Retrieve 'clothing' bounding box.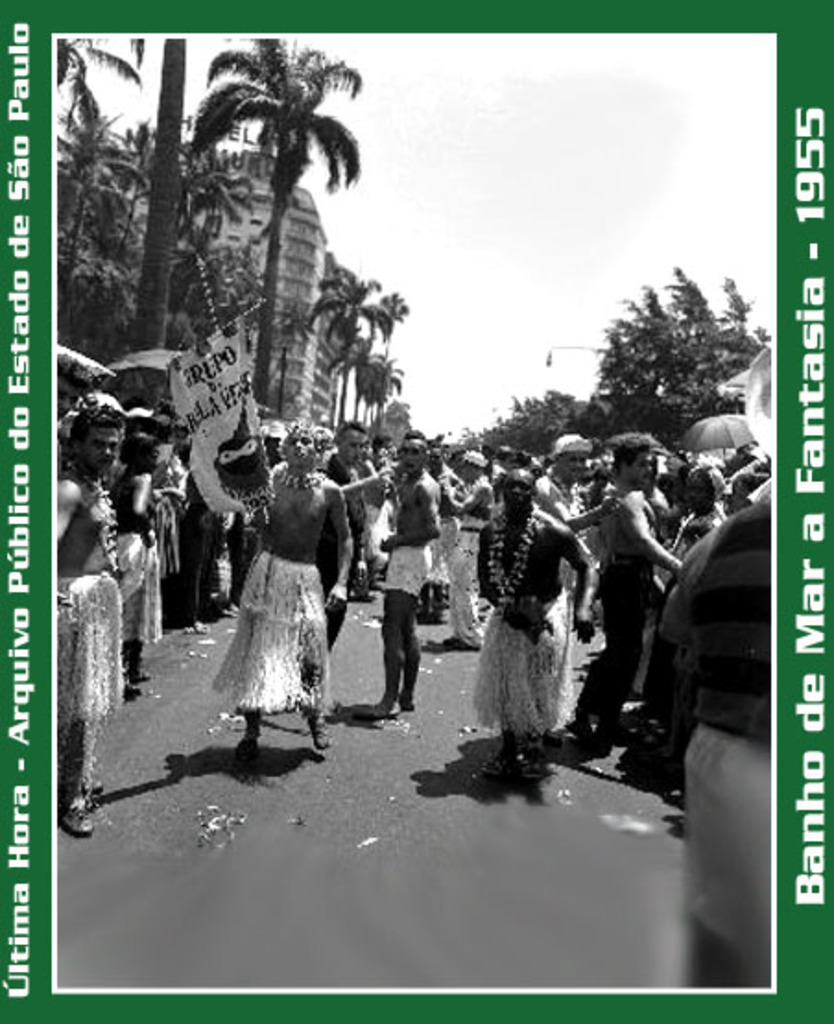
Bounding box: bbox=(668, 469, 777, 954).
